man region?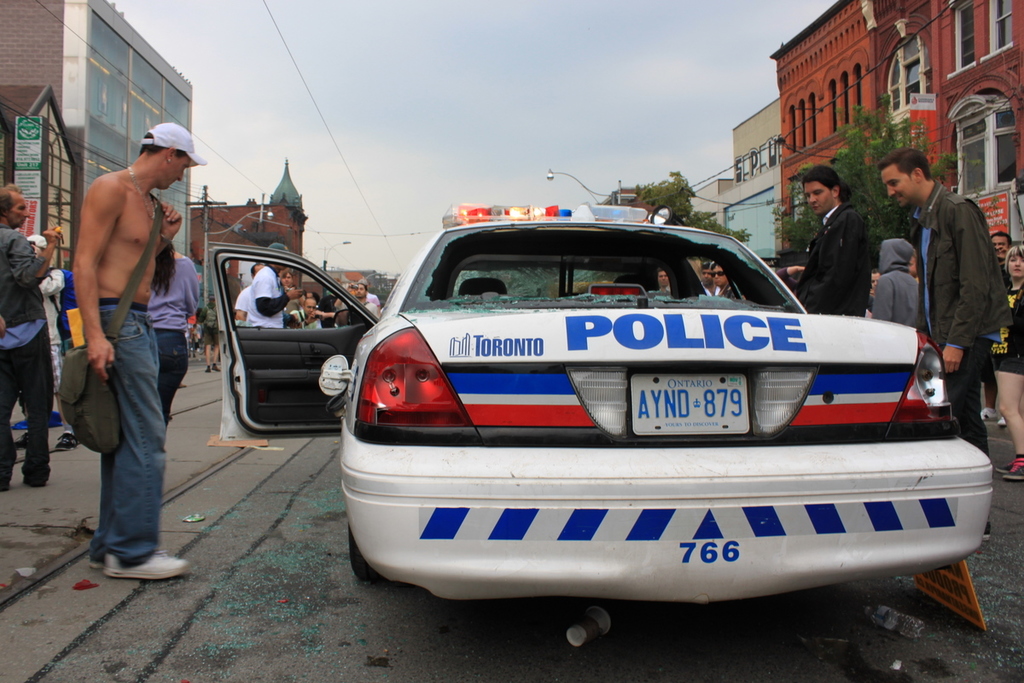
rect(793, 159, 872, 322)
